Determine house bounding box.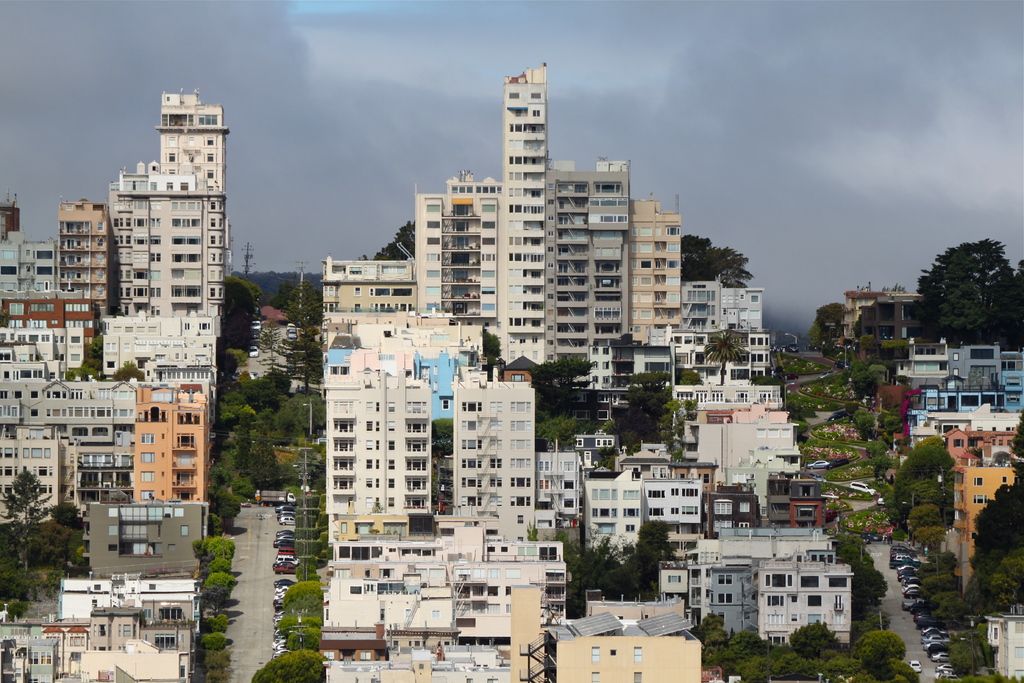
Determined: pyautogui.locateOnScreen(43, 602, 212, 682).
